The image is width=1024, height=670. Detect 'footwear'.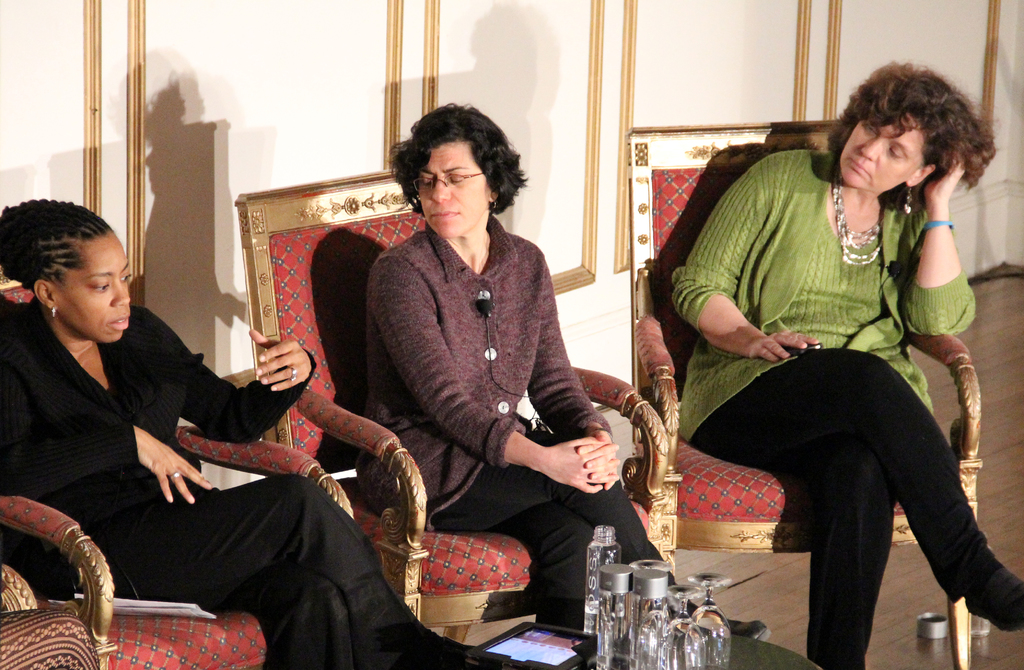
Detection: 724, 614, 766, 639.
